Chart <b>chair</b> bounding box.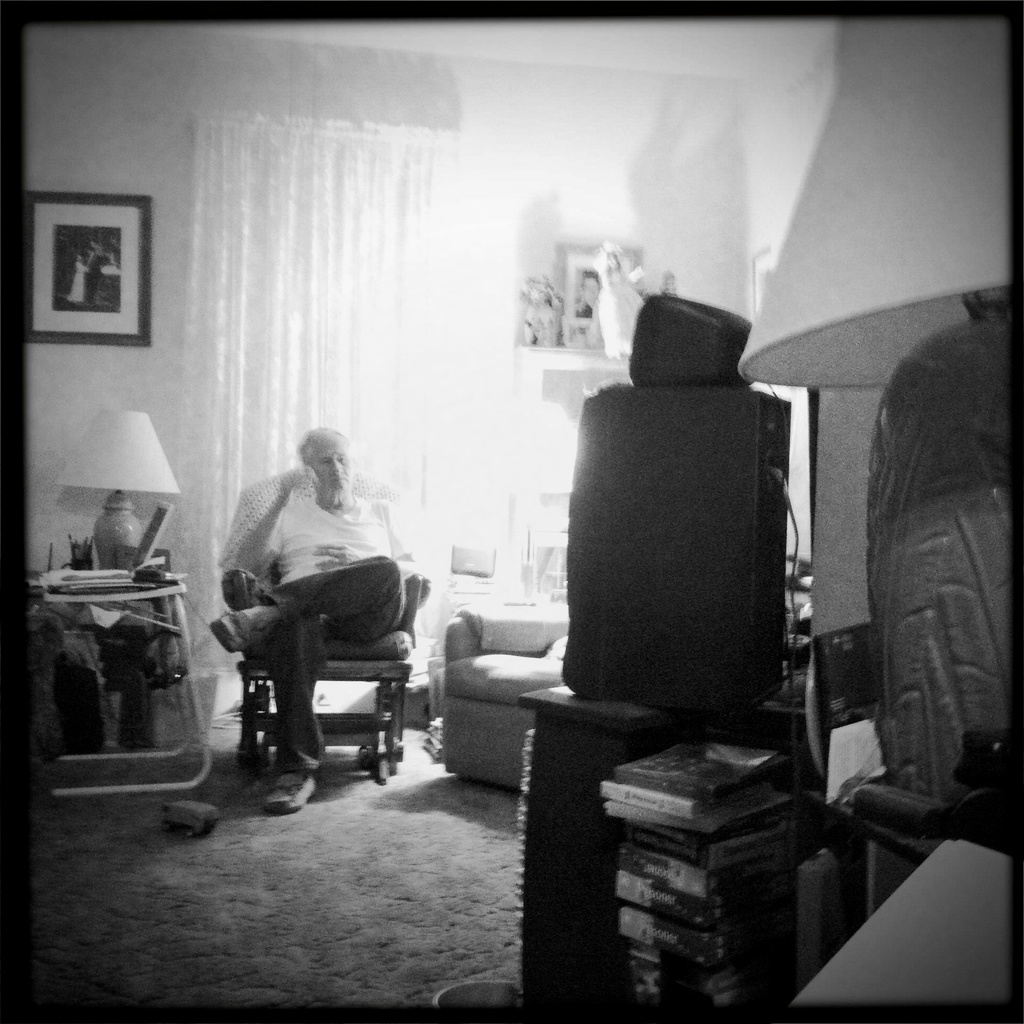
Charted: x1=218, y1=462, x2=423, y2=778.
